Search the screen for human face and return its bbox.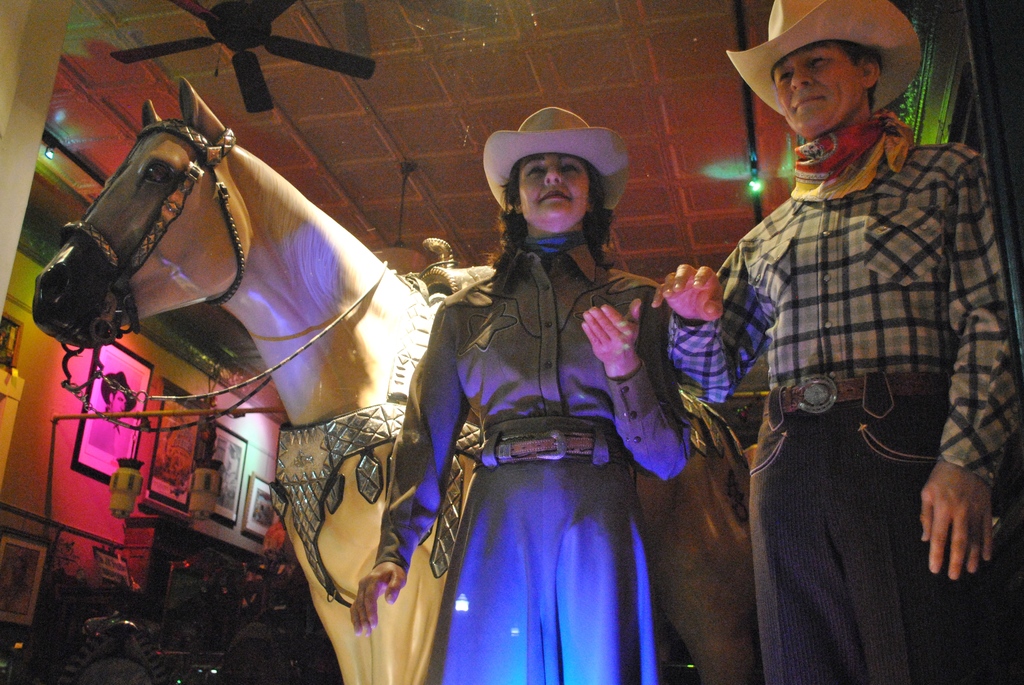
Found: 780/47/860/126.
